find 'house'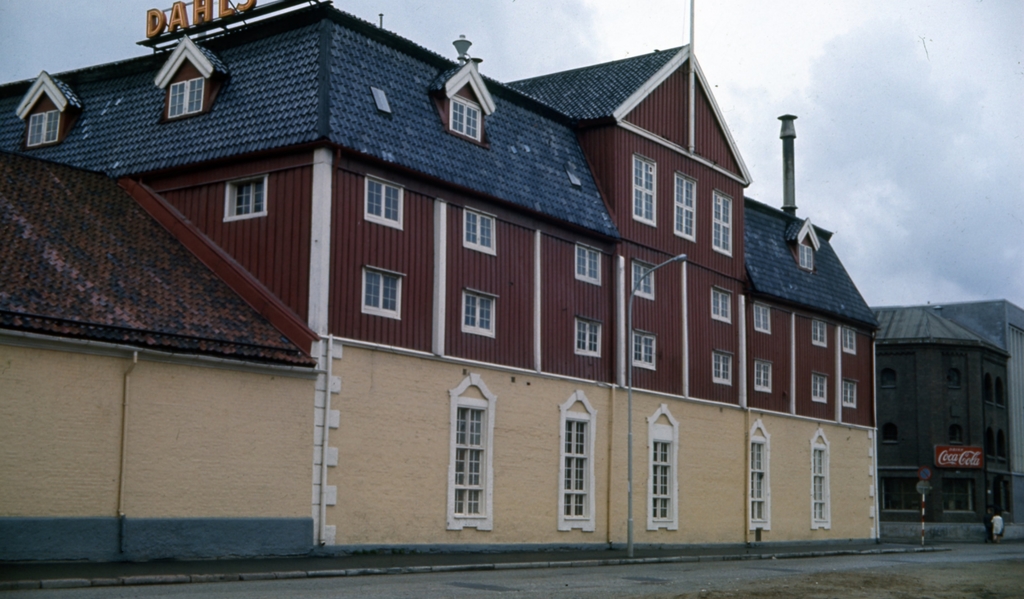
bbox(2, 0, 895, 566)
